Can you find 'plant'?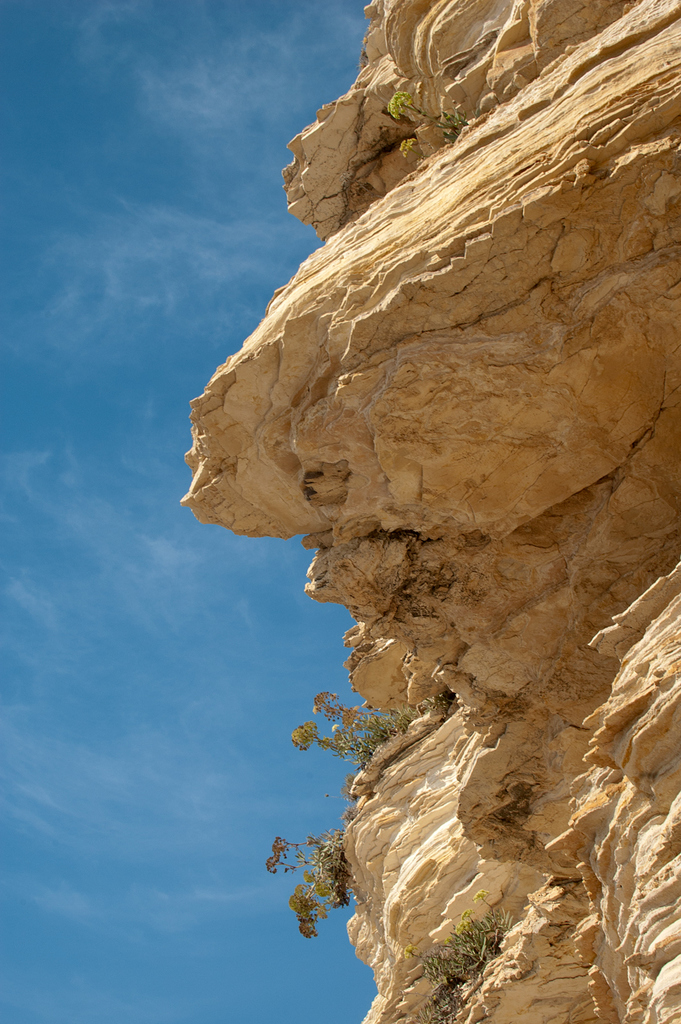
Yes, bounding box: bbox(232, 798, 386, 972).
